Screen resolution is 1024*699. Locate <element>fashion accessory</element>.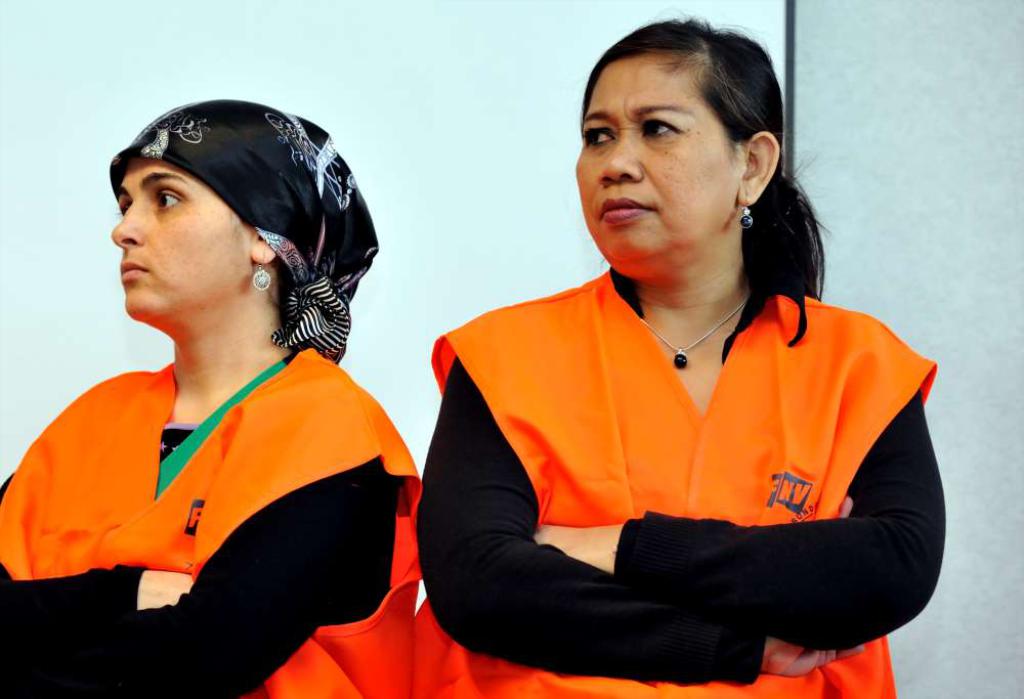
x1=252 y1=253 x2=270 y2=291.
